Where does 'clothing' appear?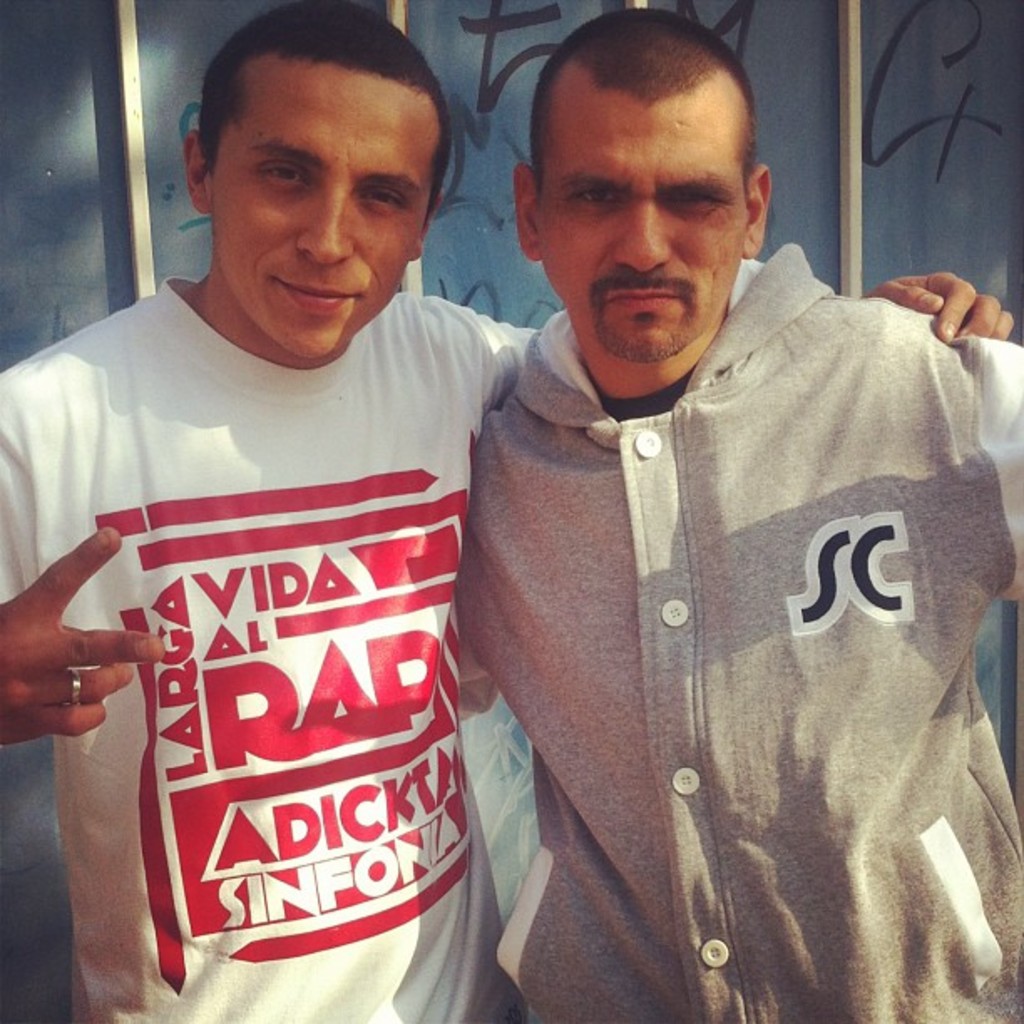
Appears at <region>0, 276, 545, 1022</region>.
